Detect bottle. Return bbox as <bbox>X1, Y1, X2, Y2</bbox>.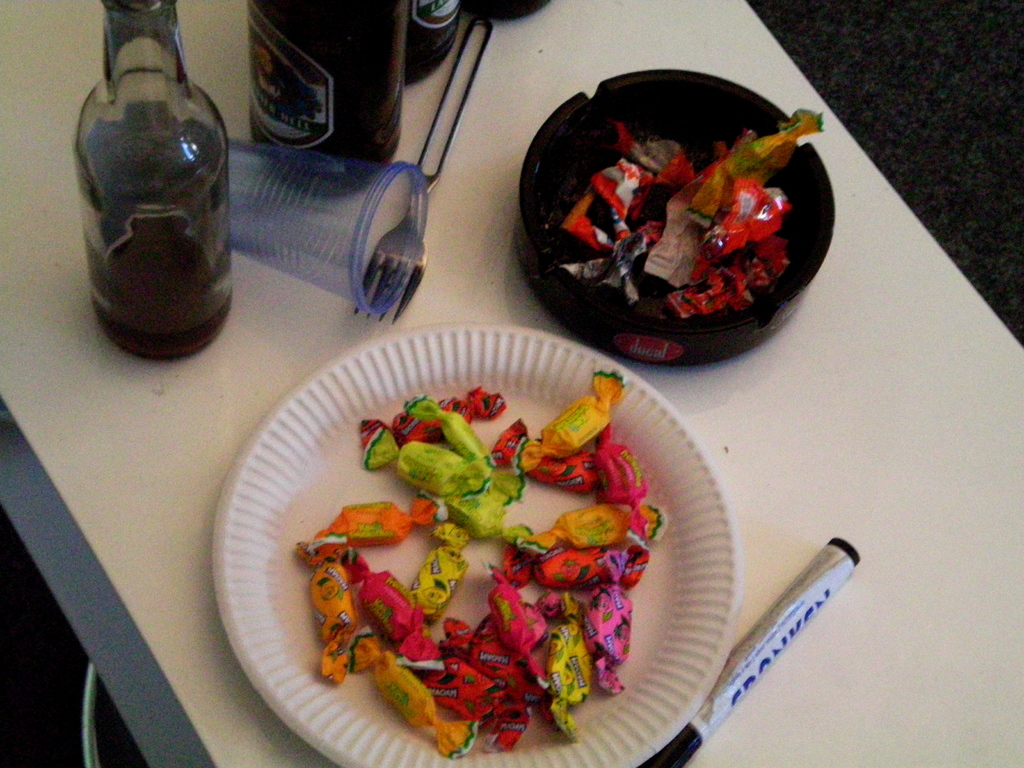
<bbox>405, 0, 463, 93</bbox>.
